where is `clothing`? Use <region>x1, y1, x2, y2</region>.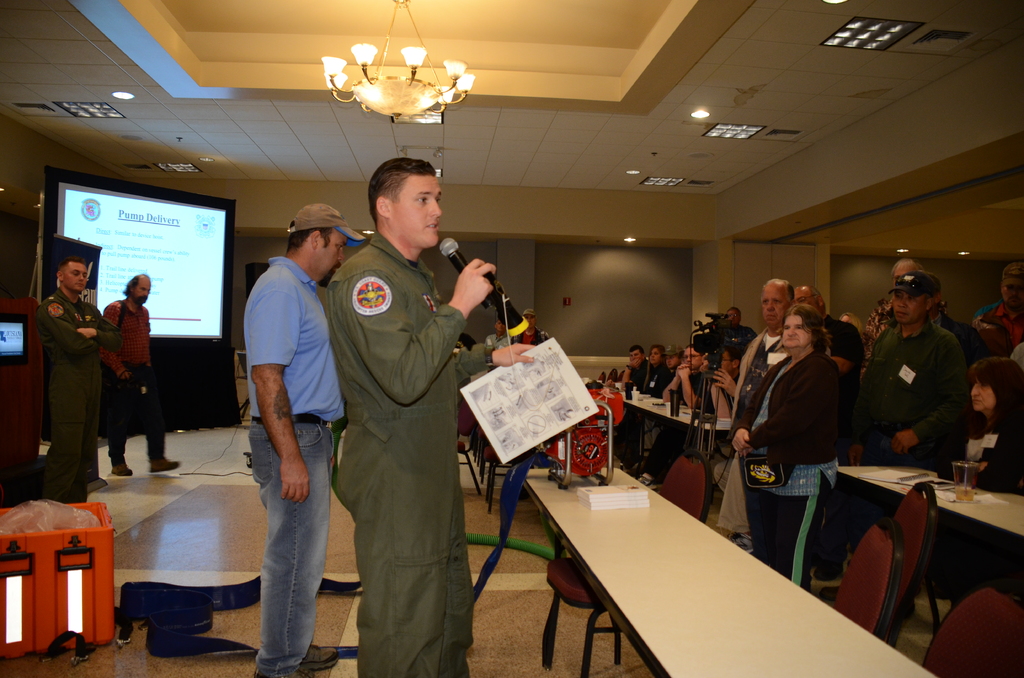
<region>326, 229, 493, 677</region>.
